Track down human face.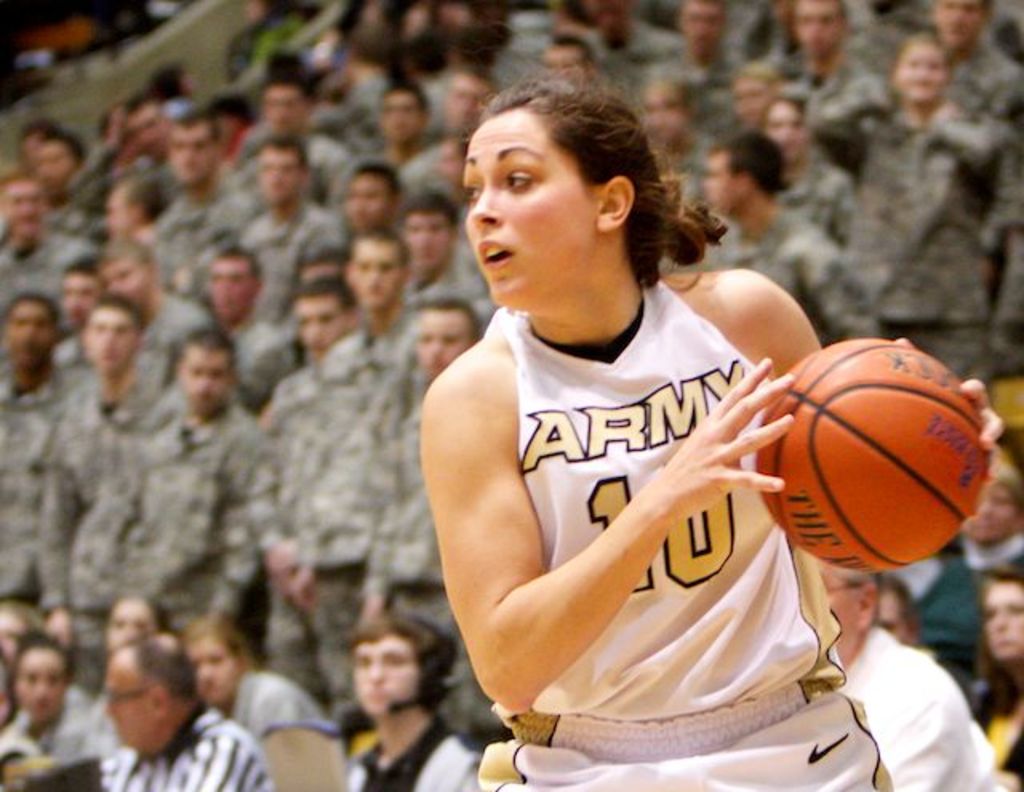
Tracked to [6, 301, 59, 362].
